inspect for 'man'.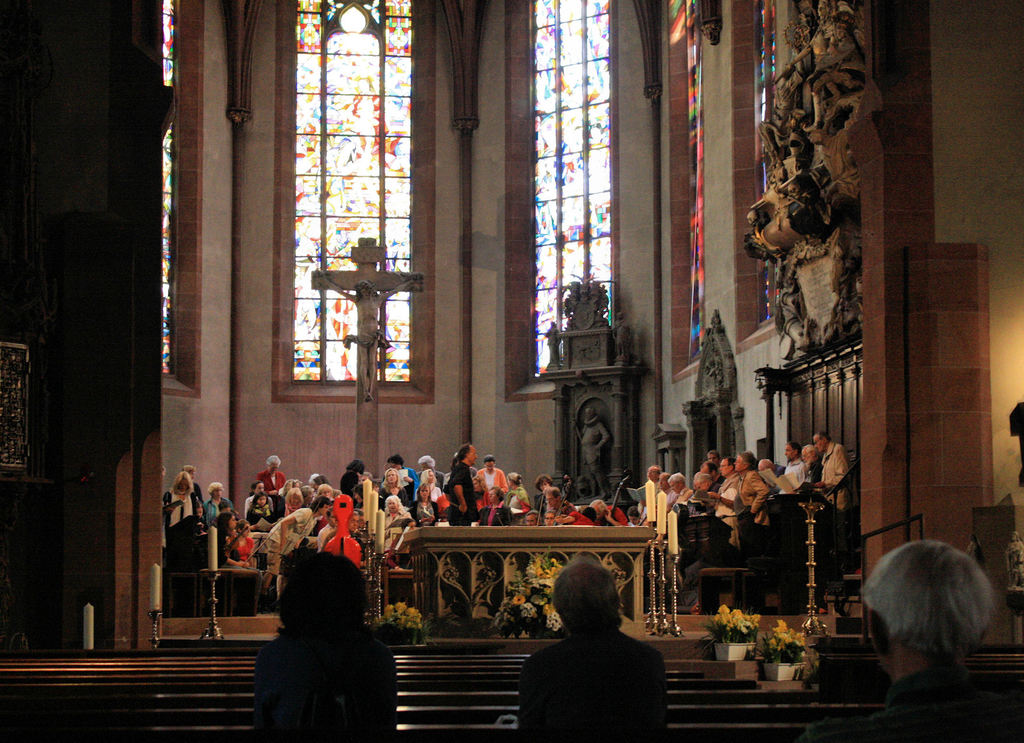
Inspection: box=[517, 555, 672, 742].
